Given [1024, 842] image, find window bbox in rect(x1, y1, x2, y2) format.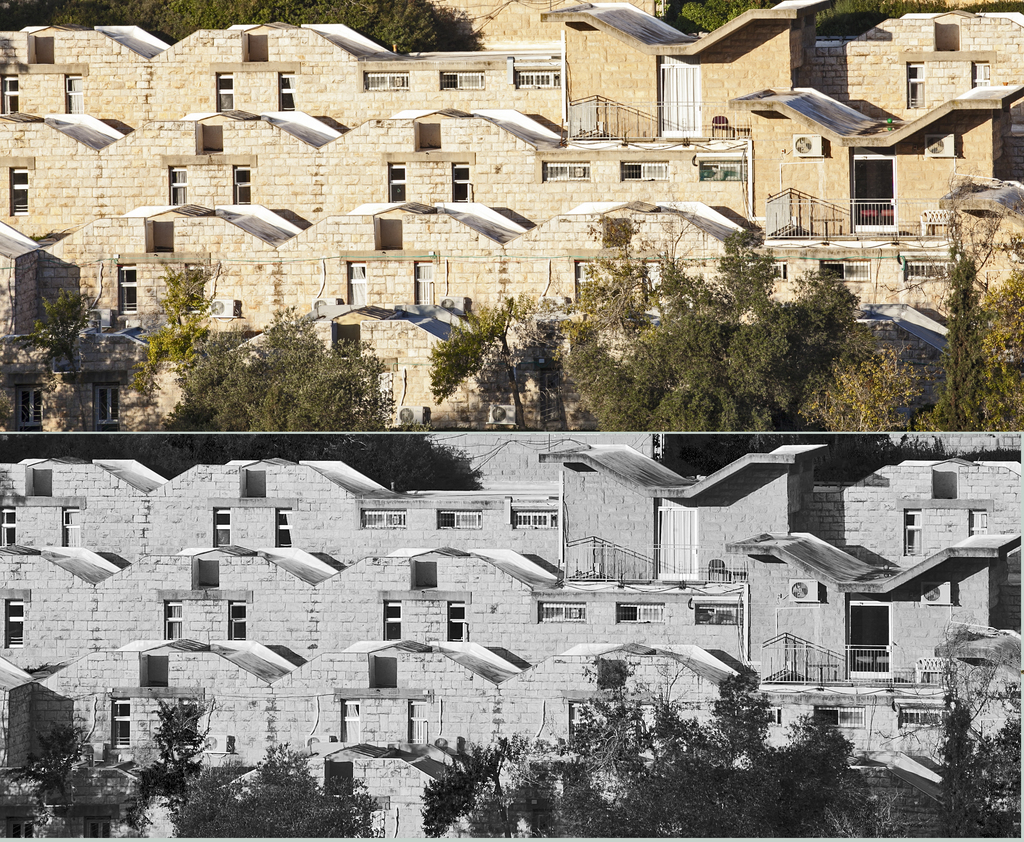
rect(4, 597, 24, 651).
